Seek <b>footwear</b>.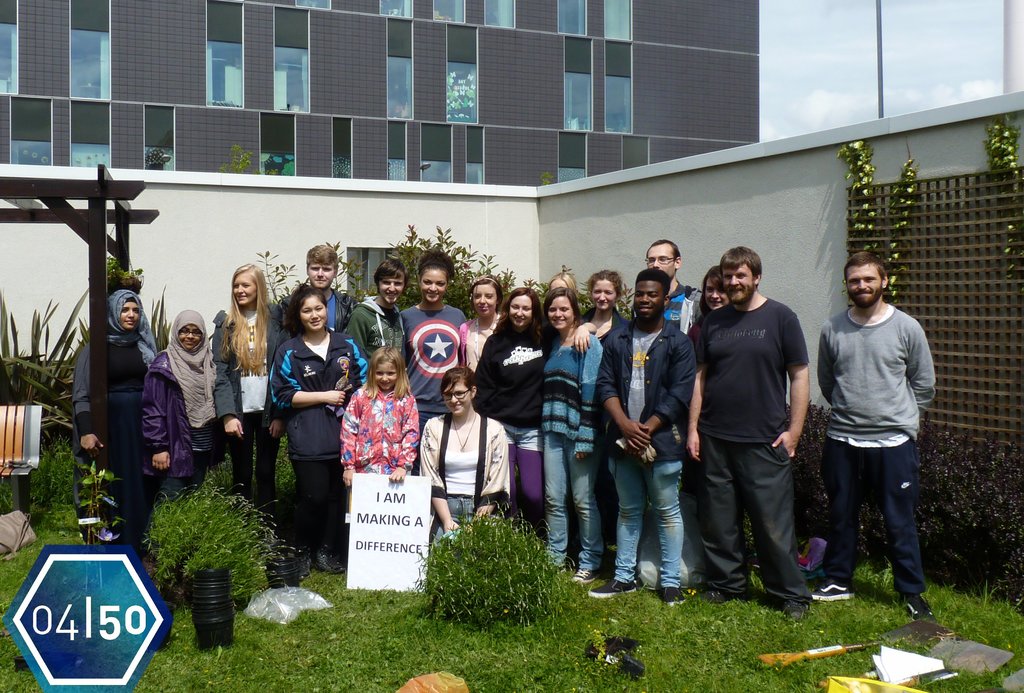
<box>702,591,726,605</box>.
